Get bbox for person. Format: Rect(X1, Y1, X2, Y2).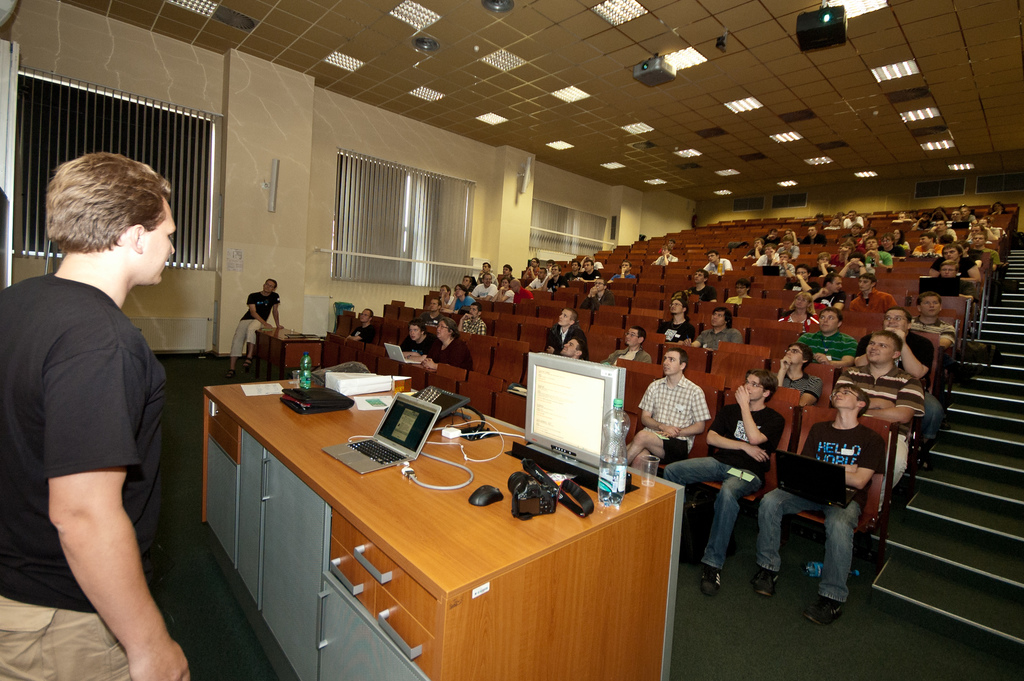
Rect(229, 277, 283, 377).
